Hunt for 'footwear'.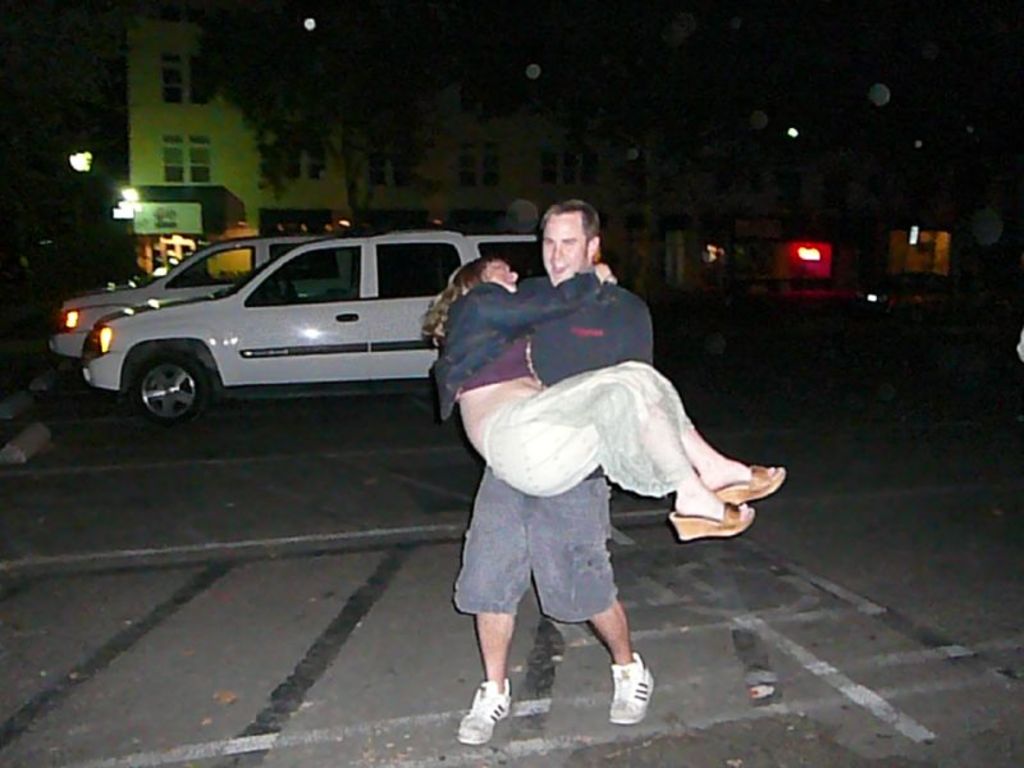
Hunted down at (607,649,662,730).
